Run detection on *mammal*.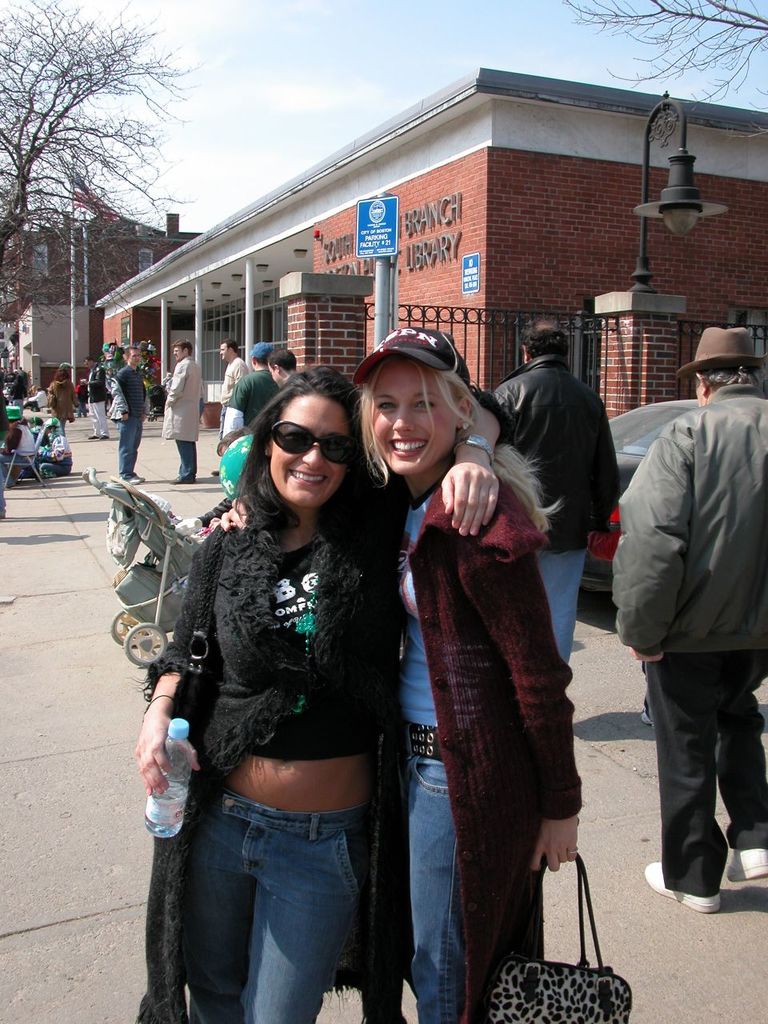
Result: <region>109, 366, 125, 430</region>.
